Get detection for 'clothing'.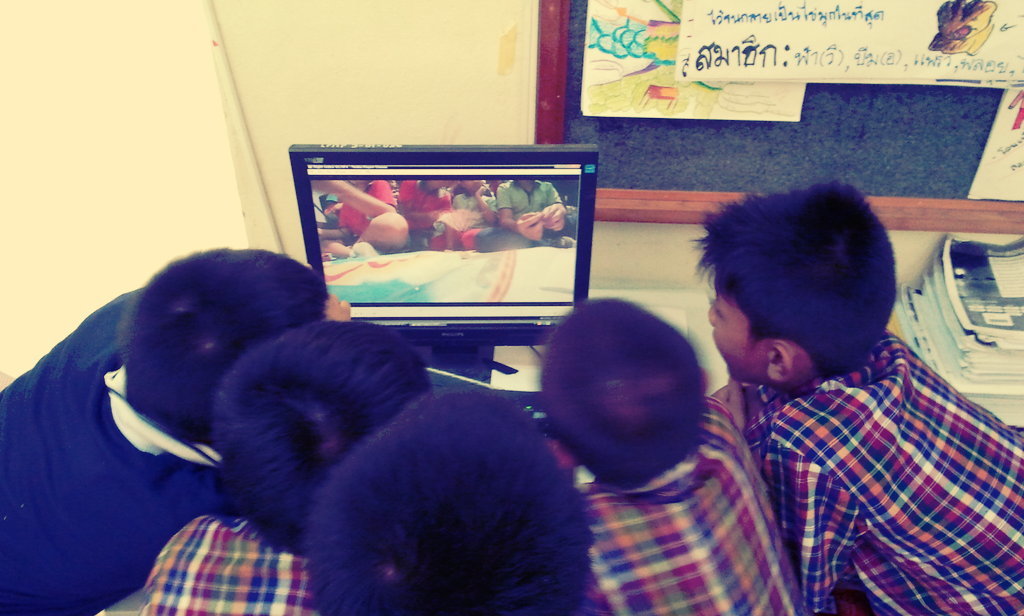
Detection: region(2, 296, 240, 615).
